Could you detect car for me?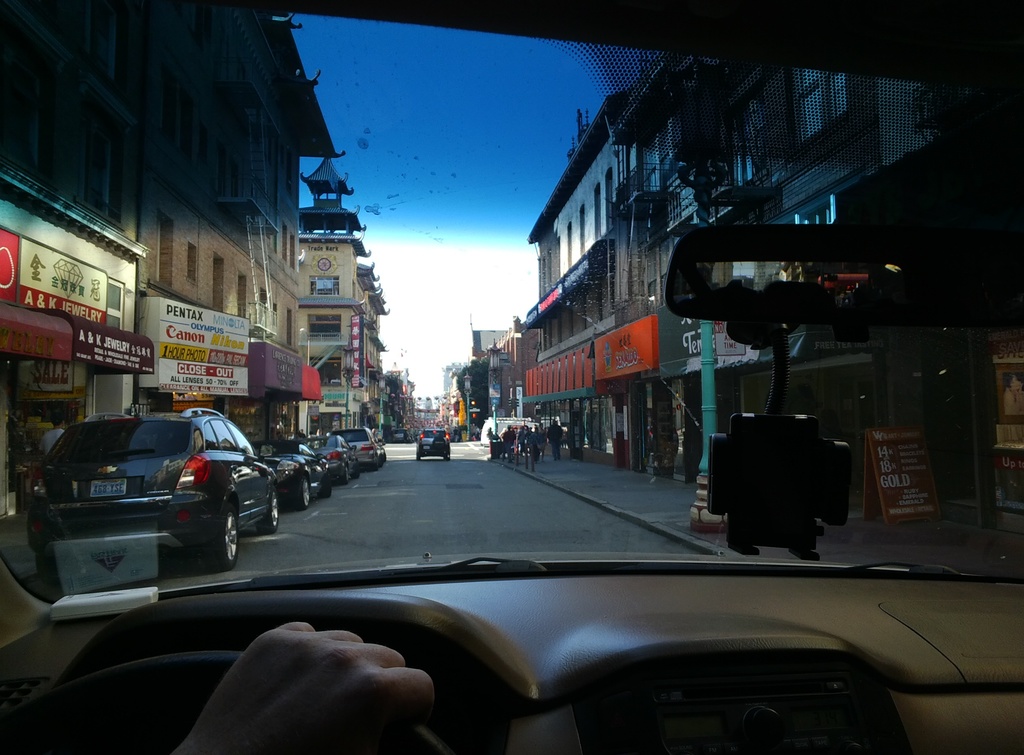
Detection result: 271 443 323 513.
